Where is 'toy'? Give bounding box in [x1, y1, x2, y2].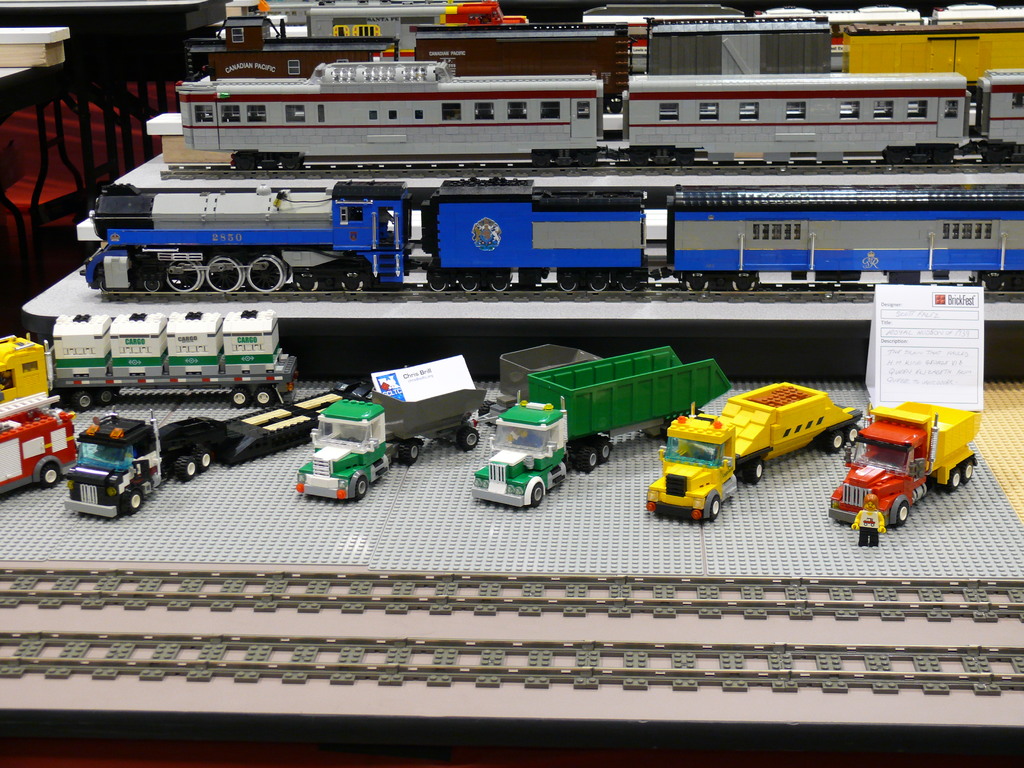
[643, 381, 863, 521].
